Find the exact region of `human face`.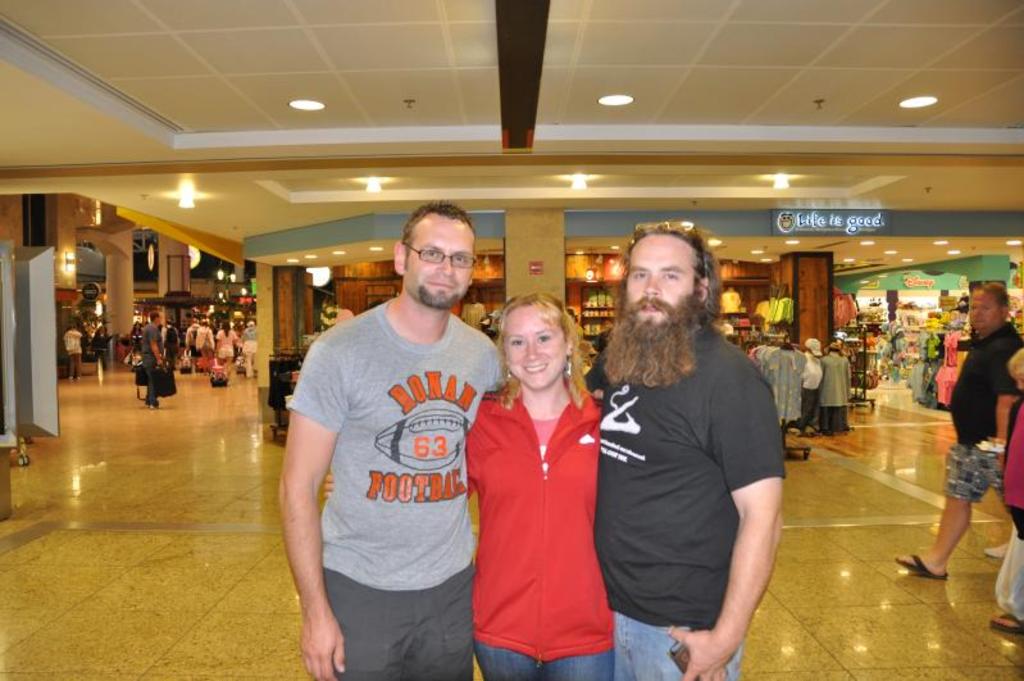
Exact region: 1015/372/1023/390.
